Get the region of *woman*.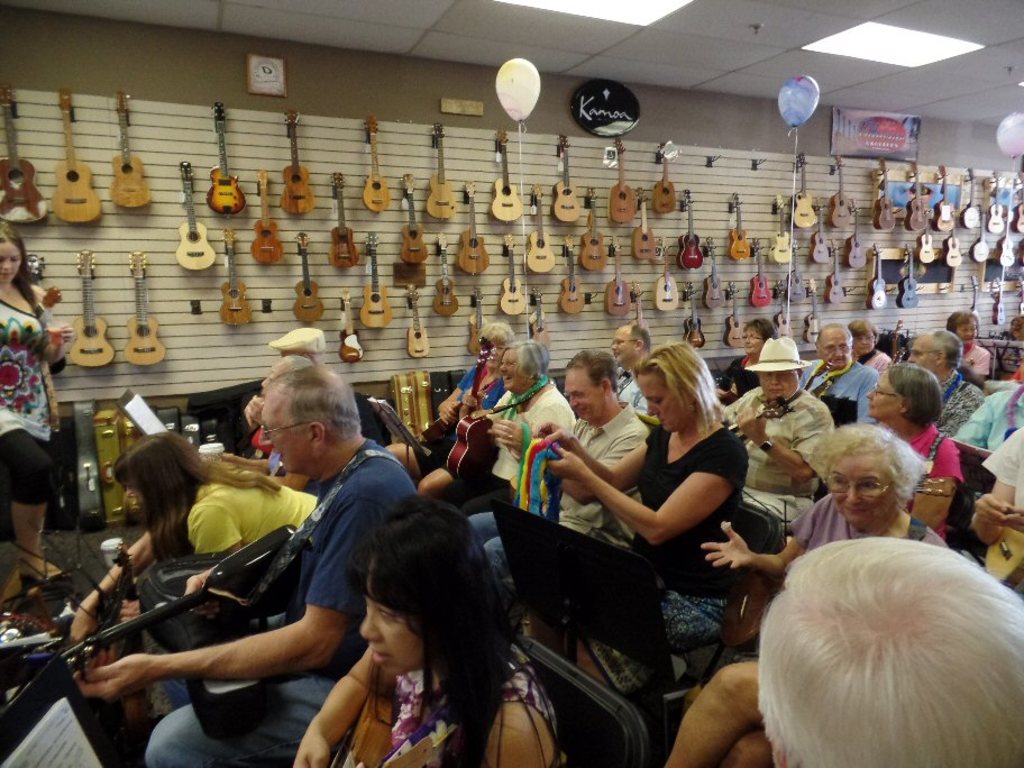
(68,429,322,644).
